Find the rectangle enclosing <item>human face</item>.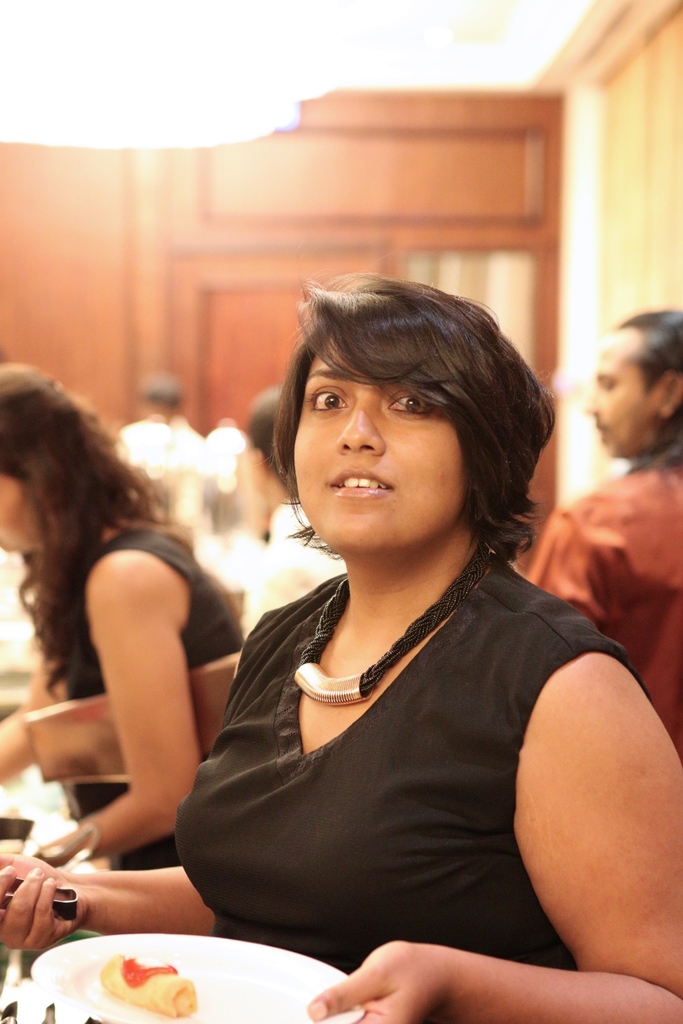
bbox=[588, 323, 661, 460].
